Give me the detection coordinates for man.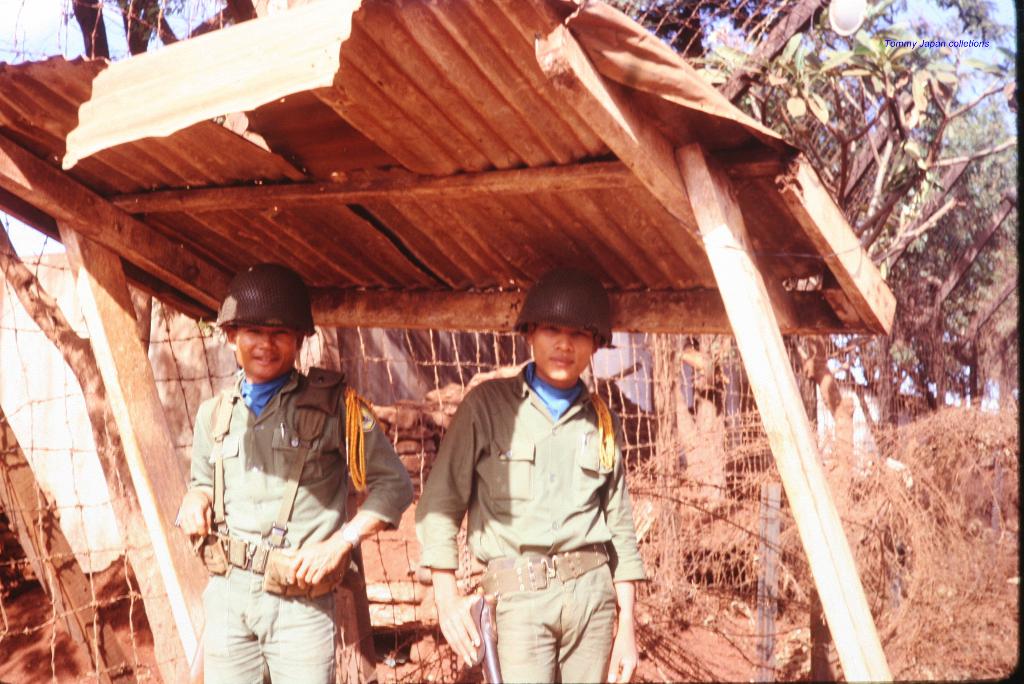
detection(153, 254, 429, 683).
